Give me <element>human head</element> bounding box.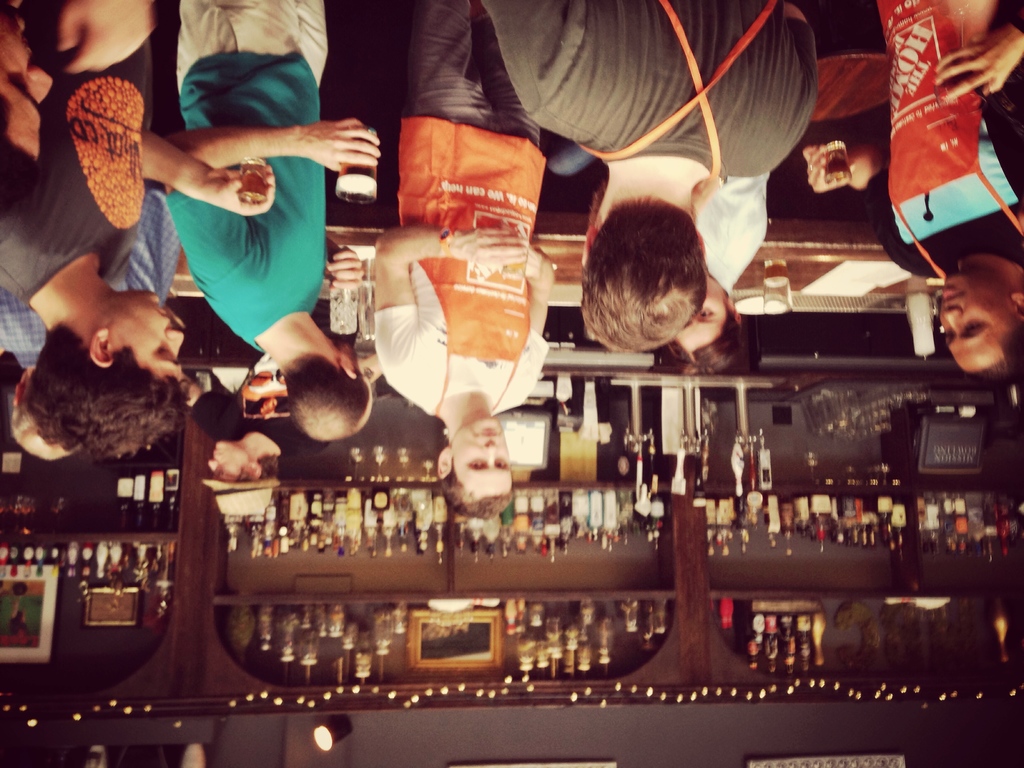
{"x1": 936, "y1": 253, "x2": 1023, "y2": 393}.
